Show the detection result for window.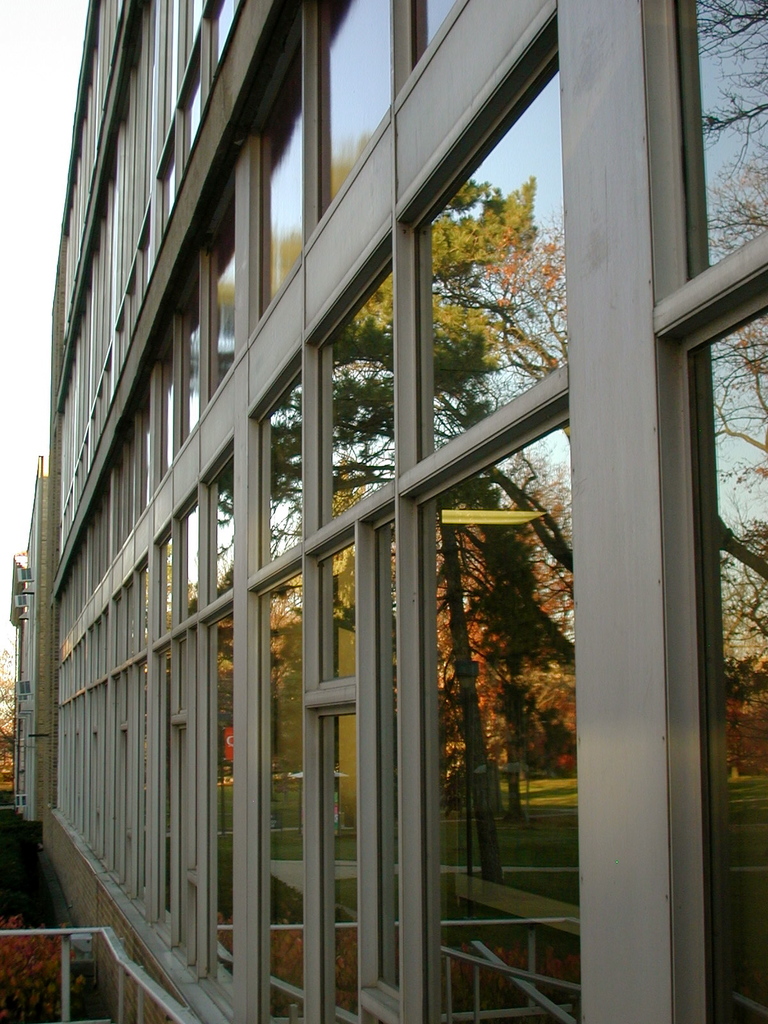
select_region(321, 263, 392, 525).
